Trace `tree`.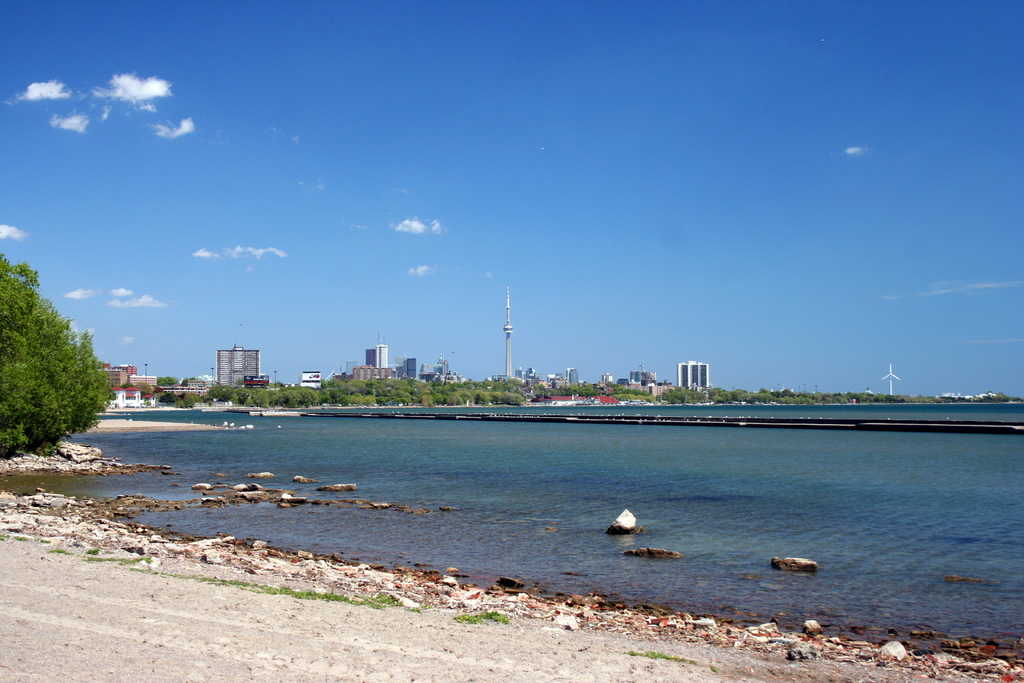
Traced to locate(234, 388, 253, 401).
